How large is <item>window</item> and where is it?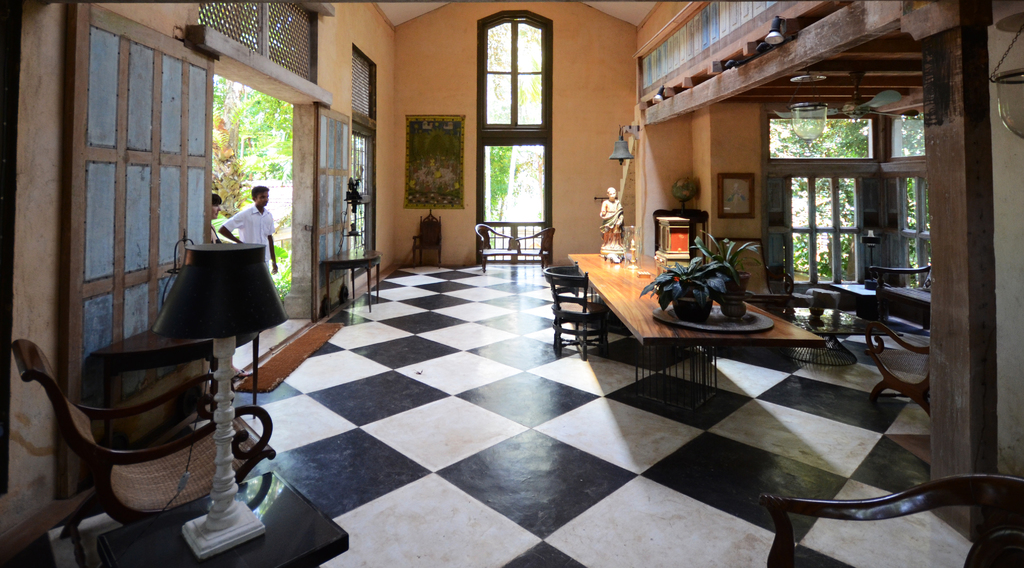
Bounding box: bbox=(783, 177, 867, 295).
